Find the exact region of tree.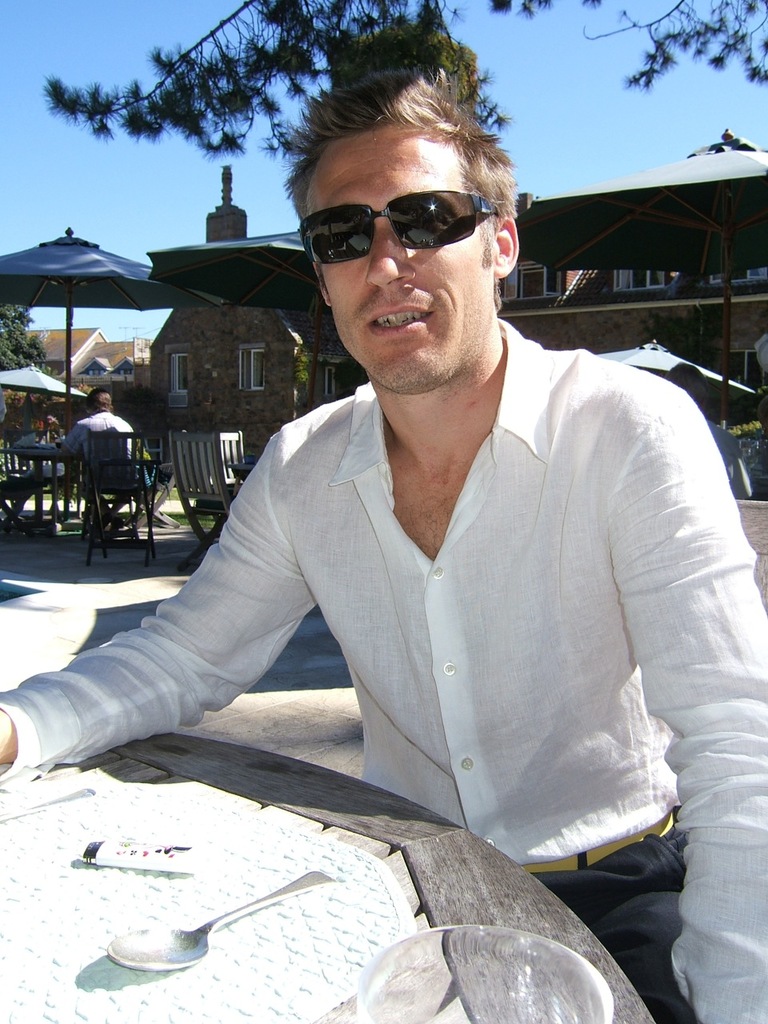
Exact region: l=0, t=300, r=58, b=441.
